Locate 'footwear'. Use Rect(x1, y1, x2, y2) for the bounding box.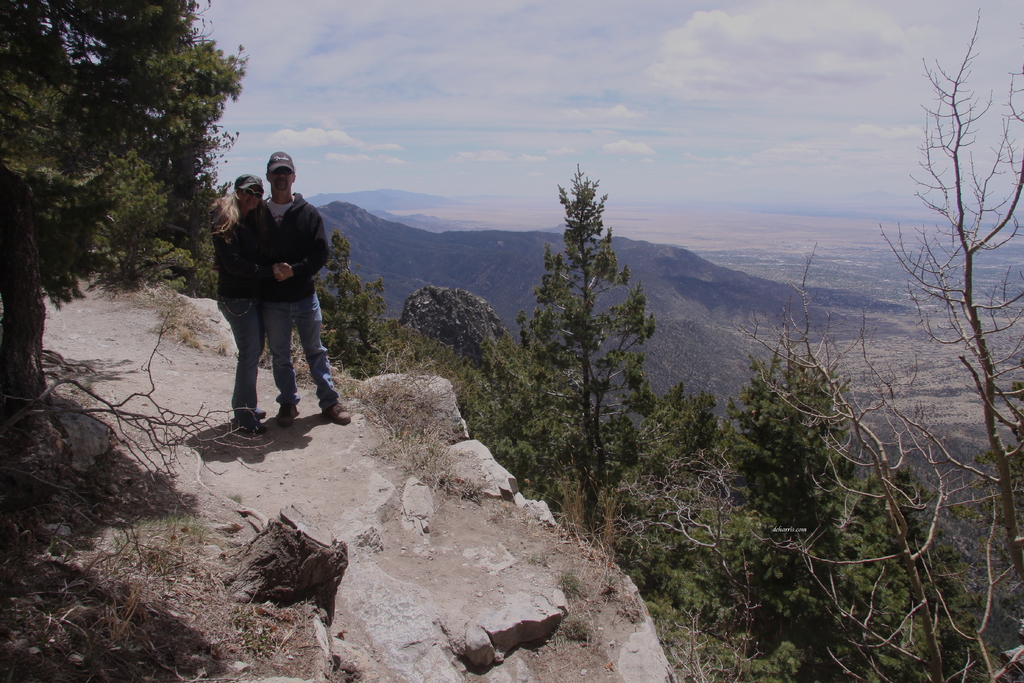
Rect(250, 408, 266, 418).
